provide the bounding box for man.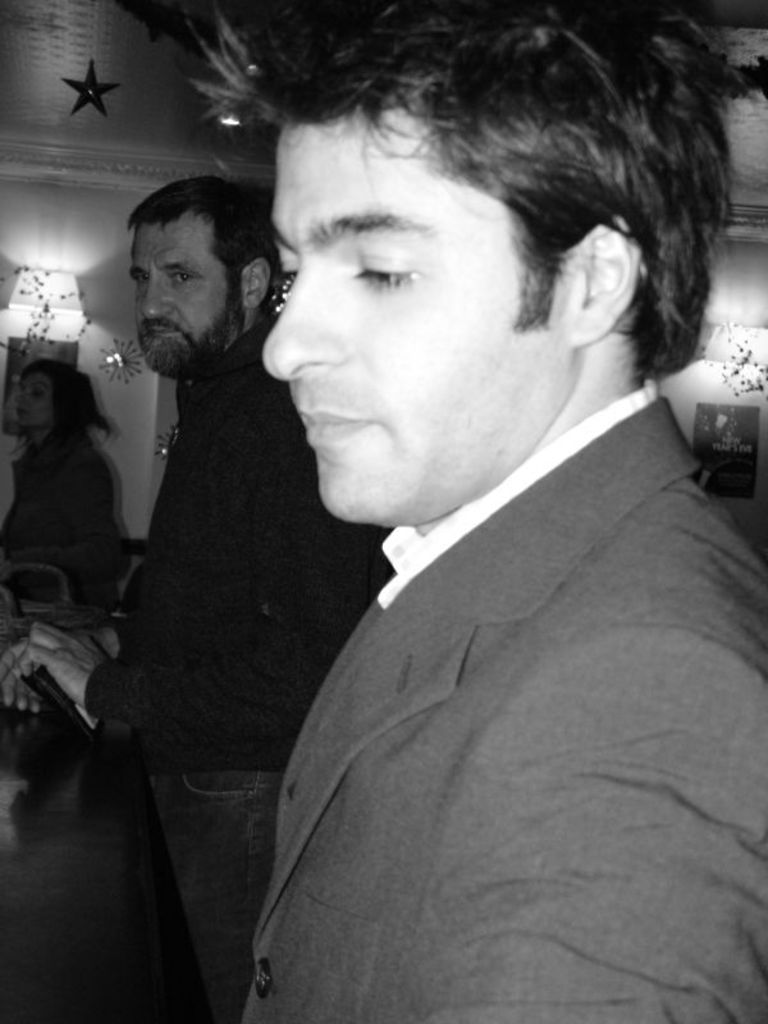
0, 169, 407, 1023.
